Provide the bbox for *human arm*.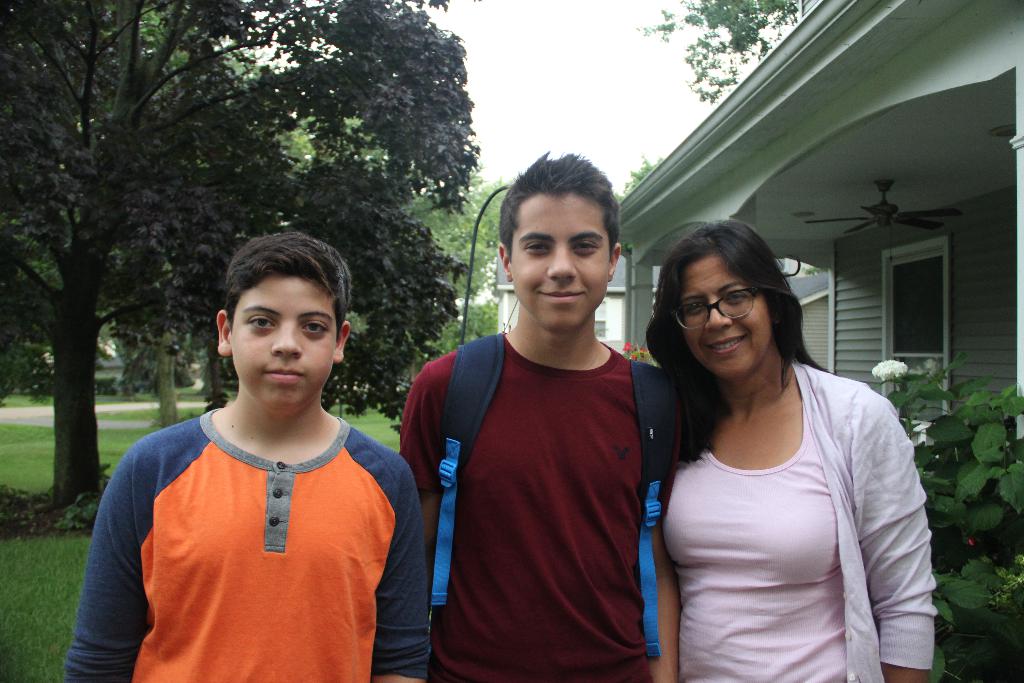
(397, 362, 446, 517).
